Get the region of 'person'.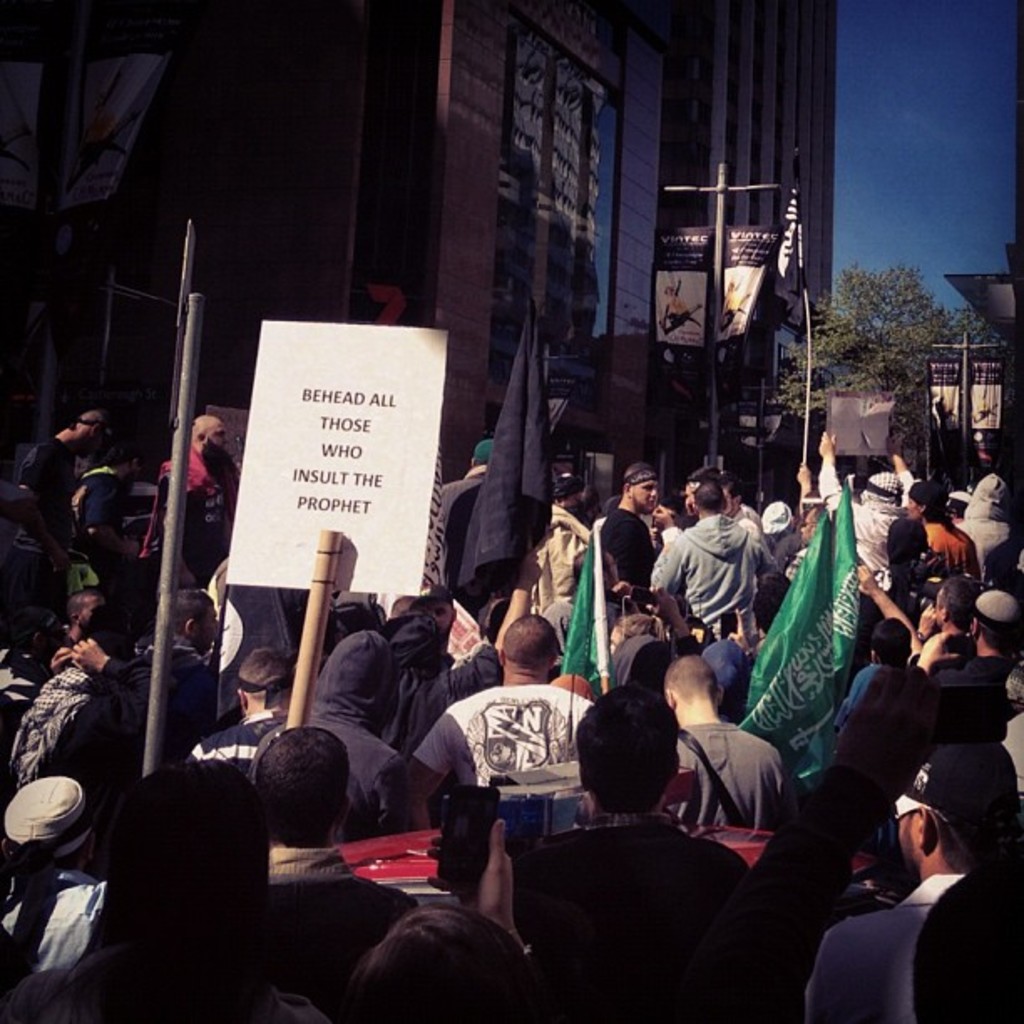
x1=658 y1=472 x2=783 y2=684.
